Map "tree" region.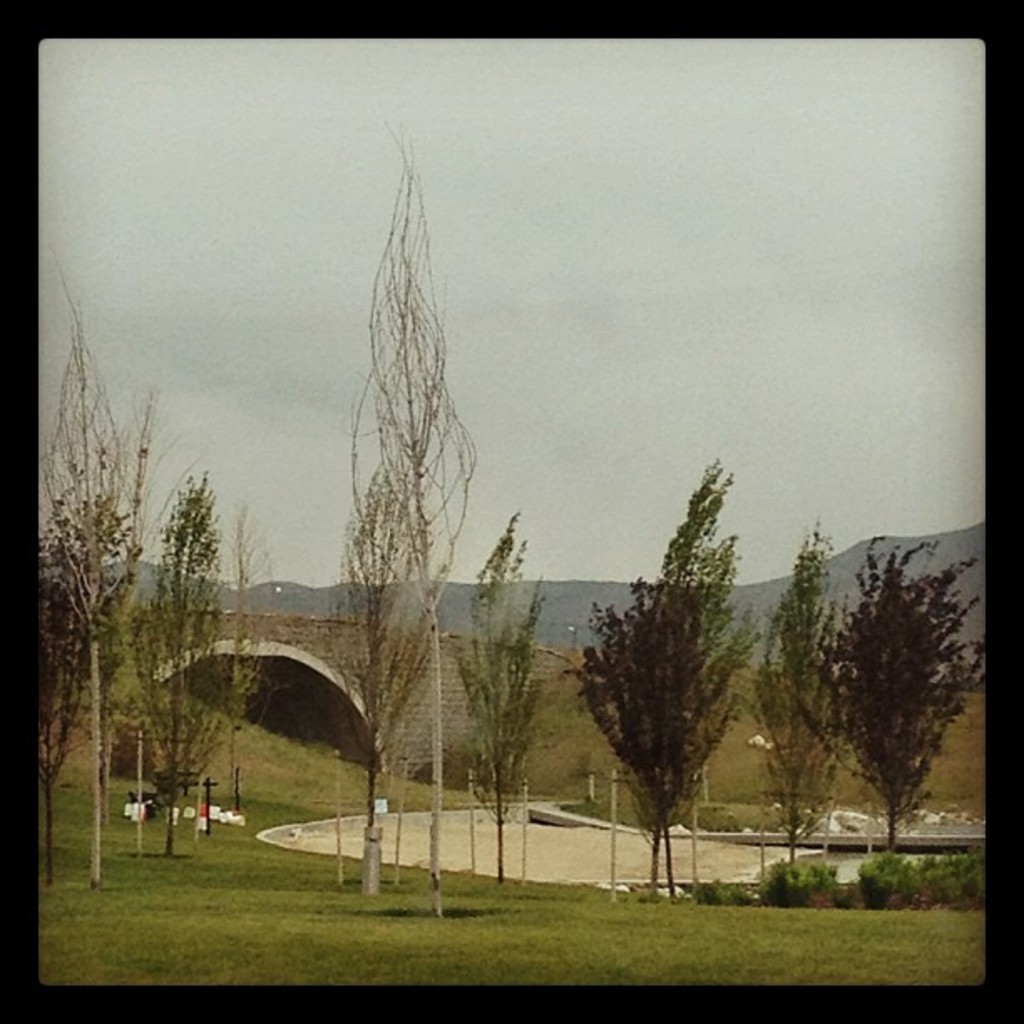
Mapped to bbox(803, 530, 997, 863).
